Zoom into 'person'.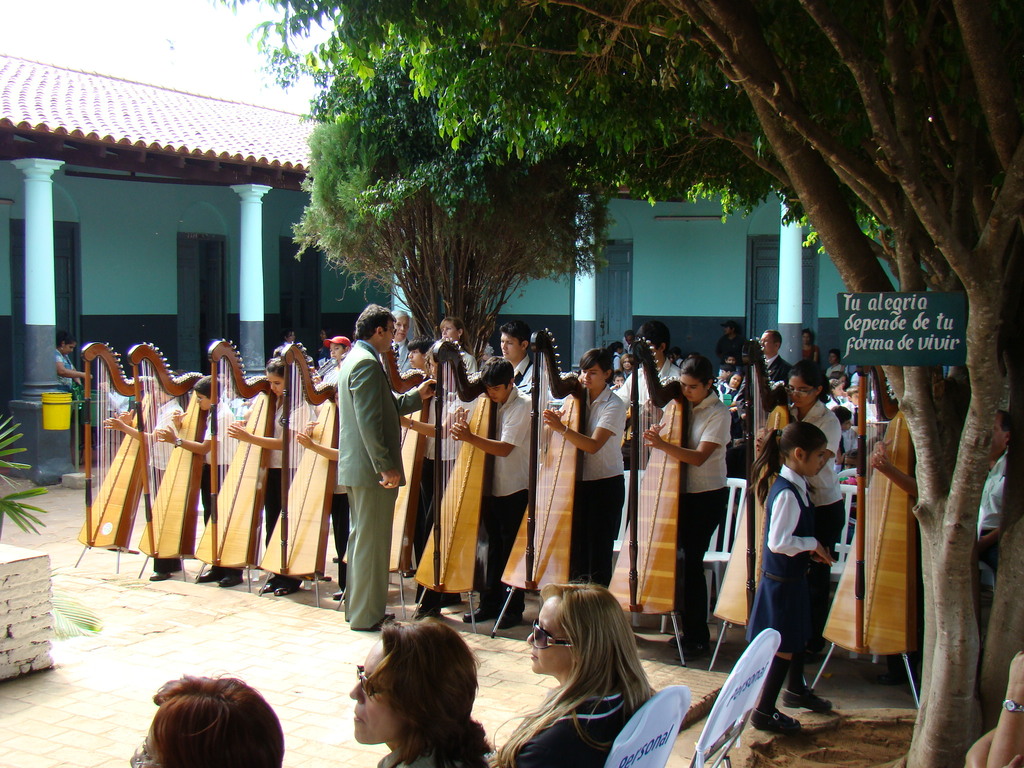
Zoom target: 351 609 504 767.
